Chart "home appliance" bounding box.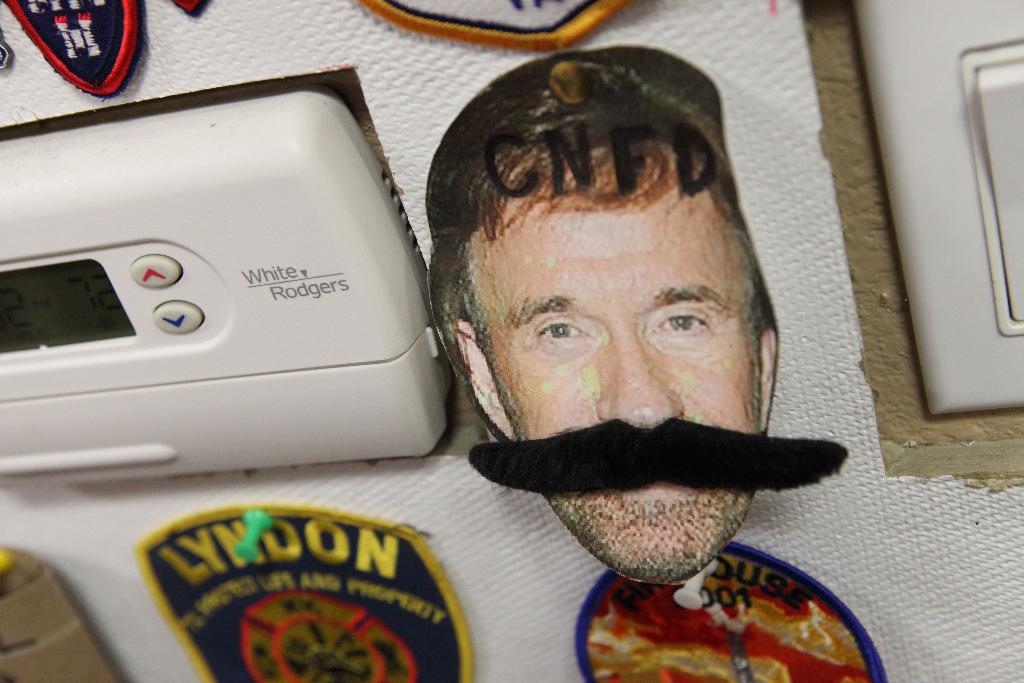
Charted: {"x1": 9, "y1": 36, "x2": 475, "y2": 494}.
